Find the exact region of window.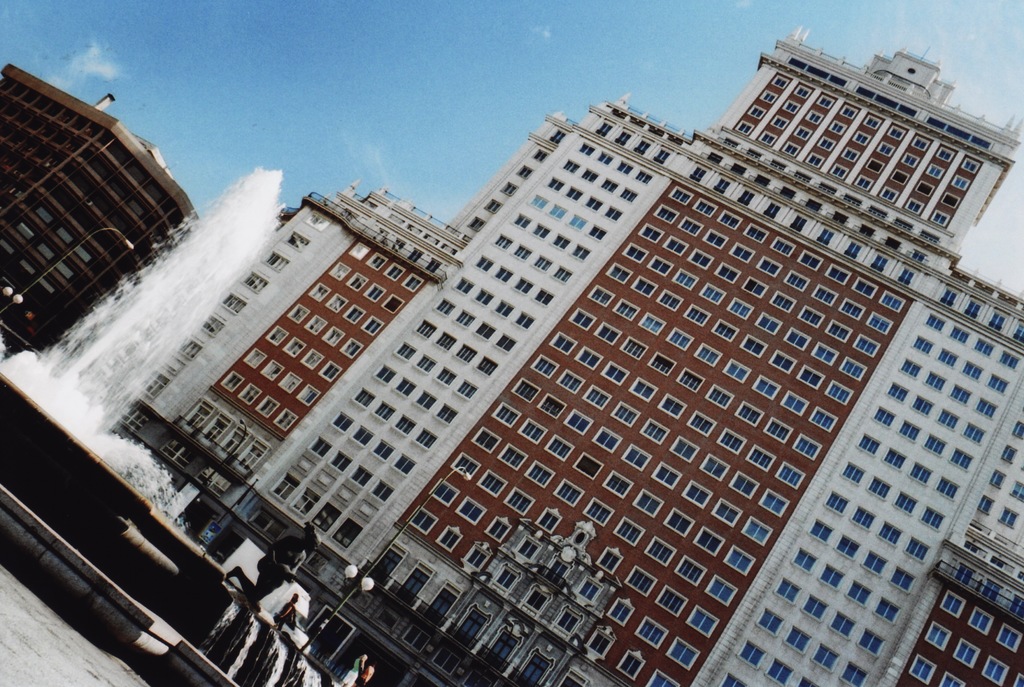
Exact region: box(458, 311, 474, 327).
